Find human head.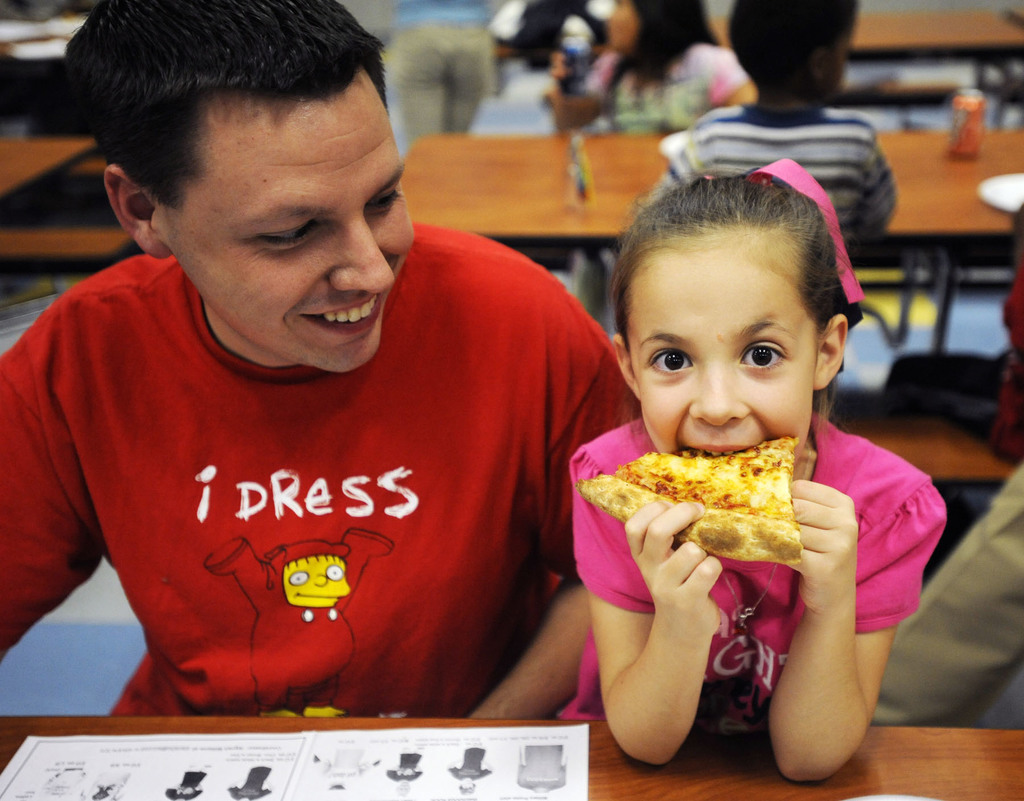
[x1=597, y1=179, x2=849, y2=465].
